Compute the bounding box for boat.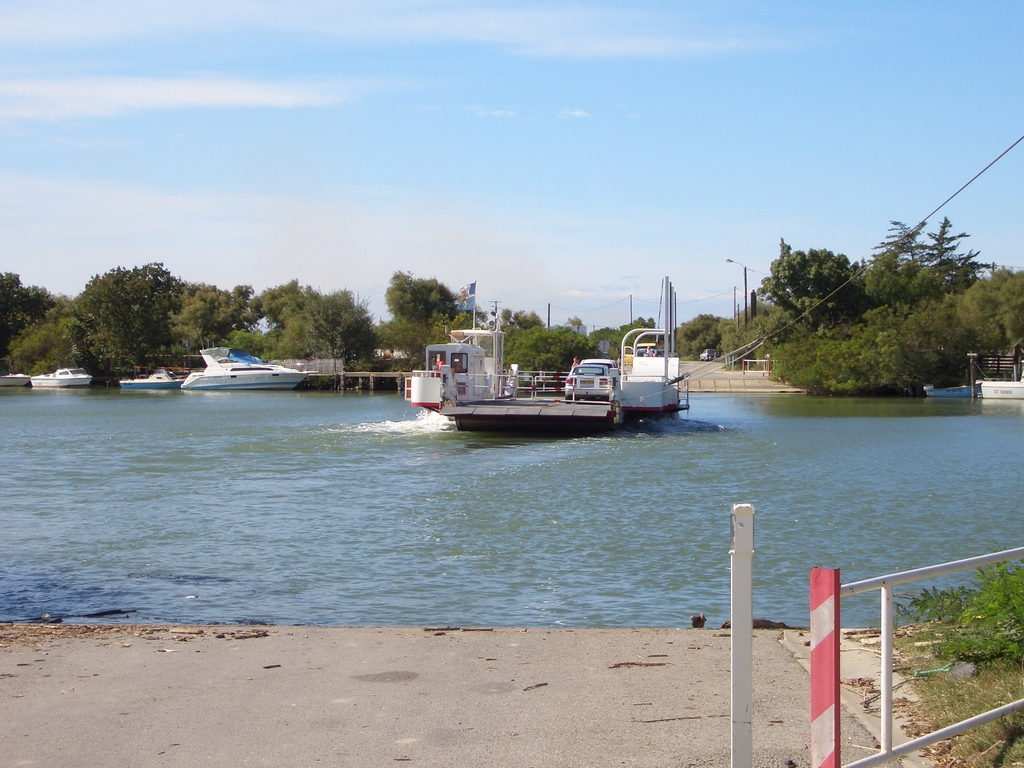
(982,387,1023,396).
